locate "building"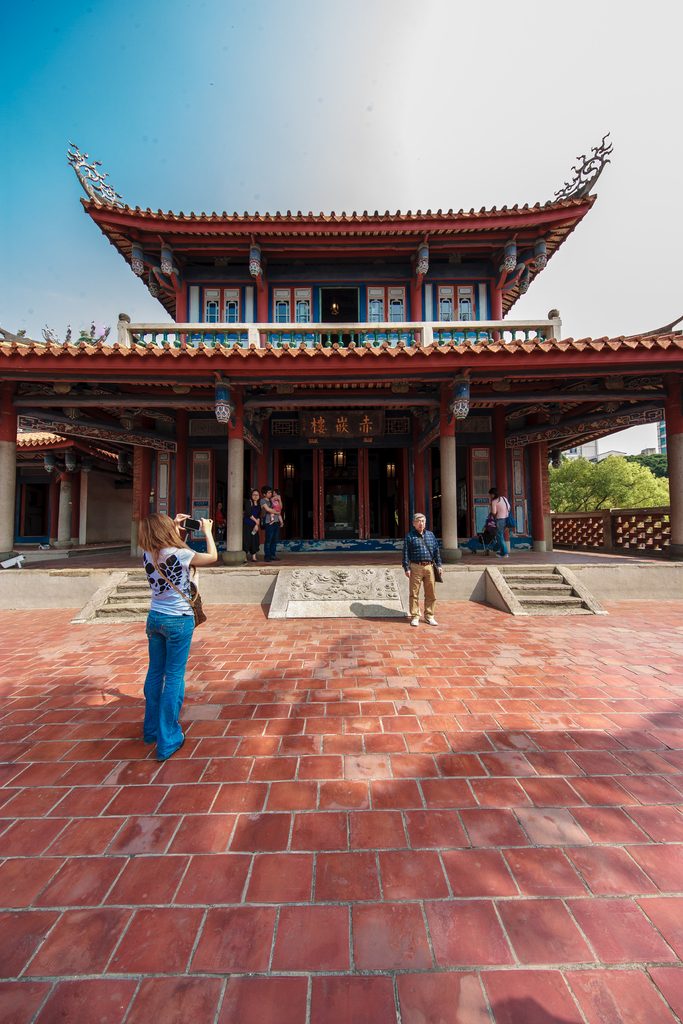
<box>1,148,682,556</box>
